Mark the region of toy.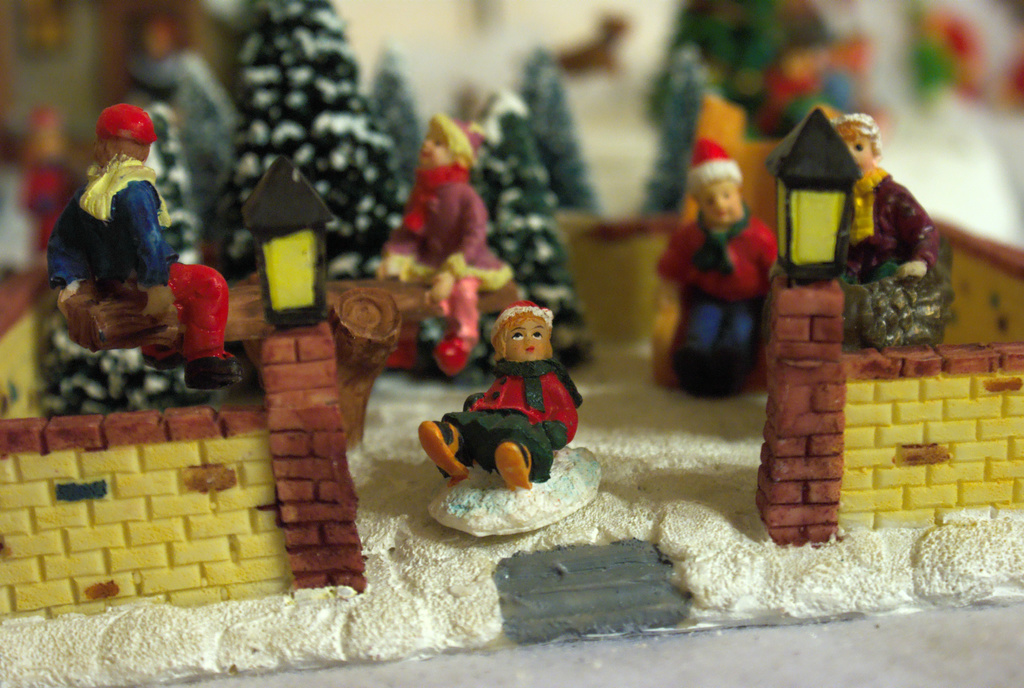
Region: [630, 41, 719, 226].
